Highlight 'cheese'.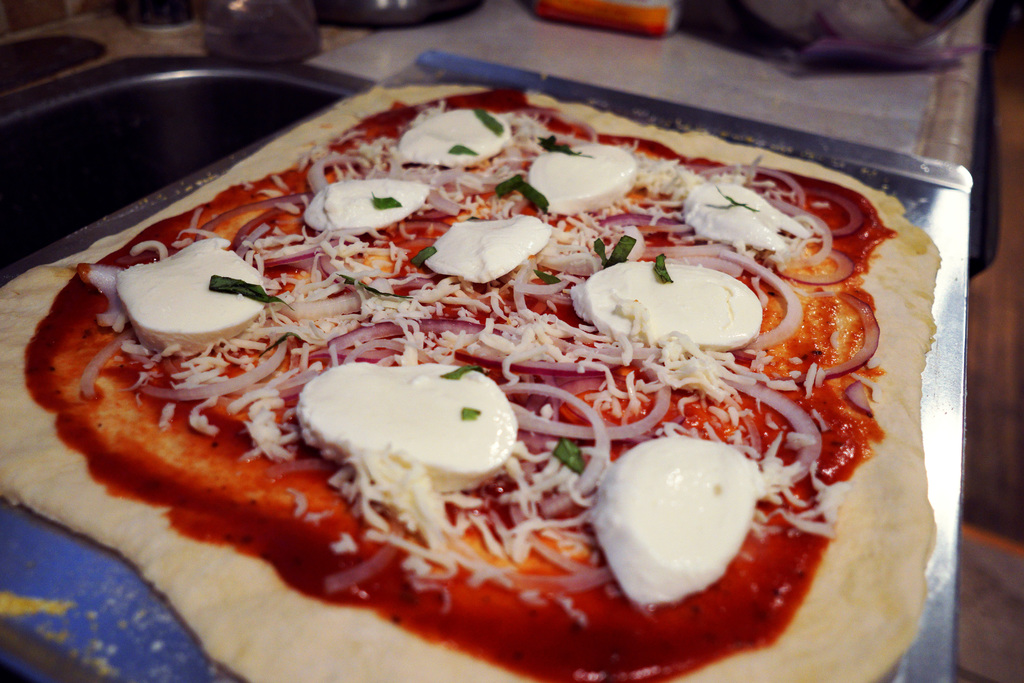
Highlighted region: l=421, t=215, r=563, b=292.
